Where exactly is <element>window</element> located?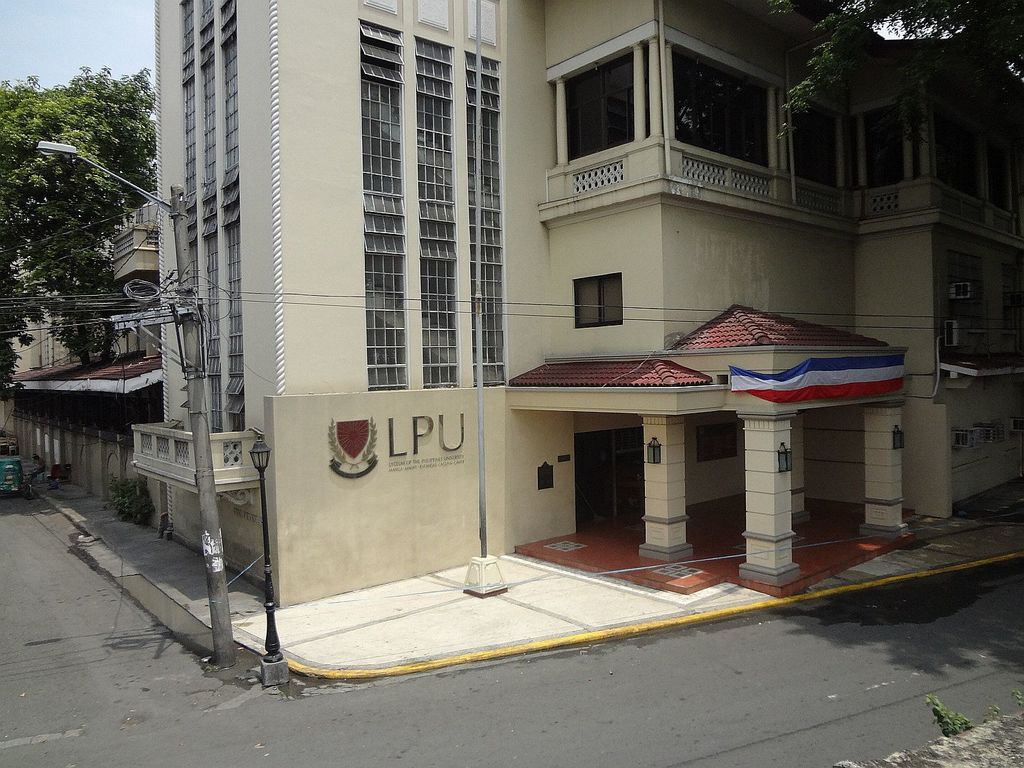
Its bounding box is (x1=777, y1=99, x2=846, y2=191).
